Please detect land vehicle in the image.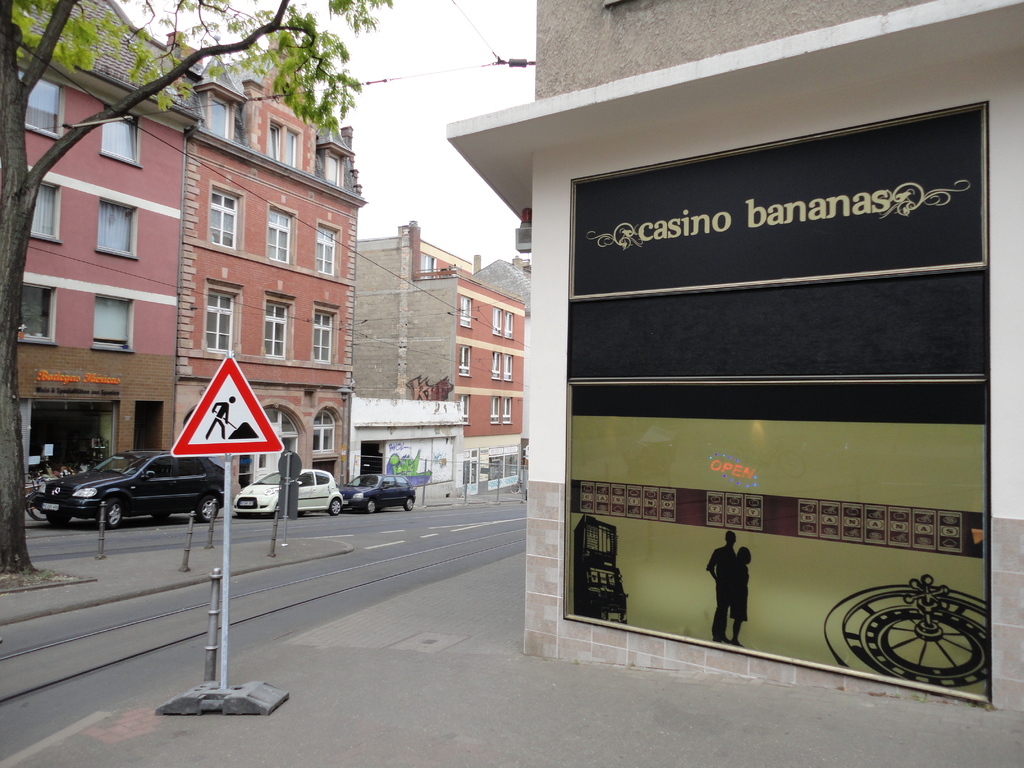
region(234, 466, 336, 515).
